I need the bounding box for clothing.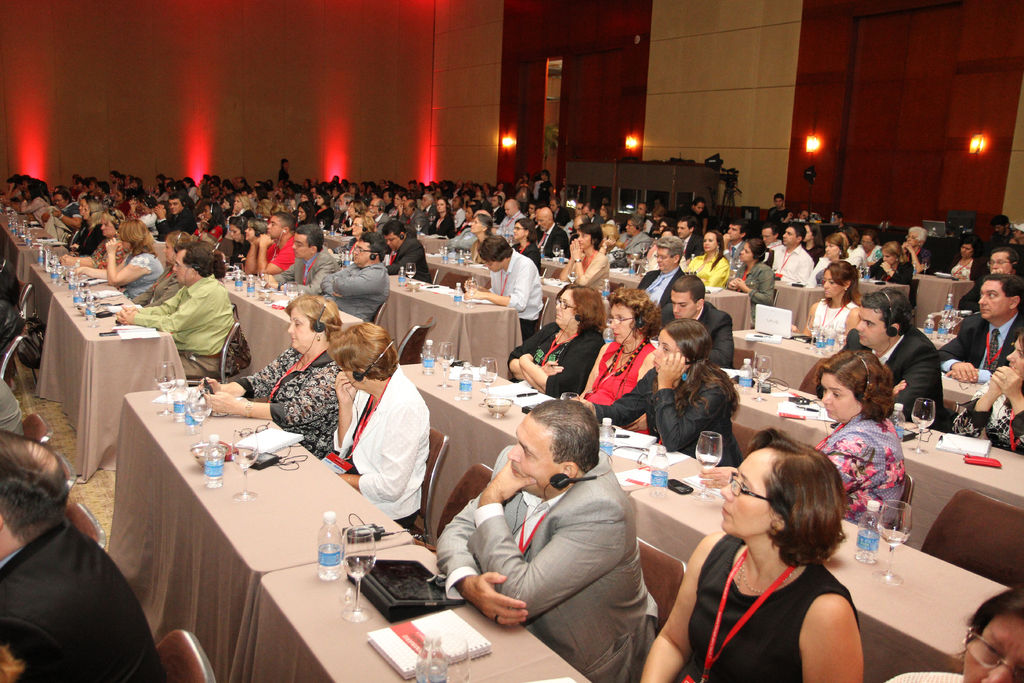
Here it is: select_region(278, 252, 339, 283).
